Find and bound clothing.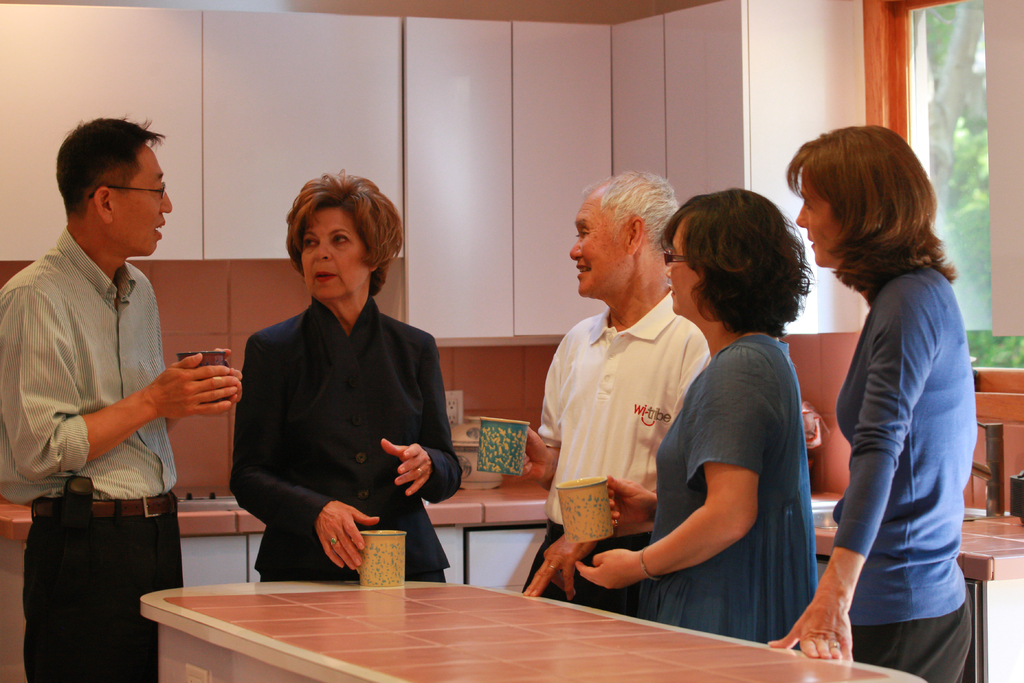
Bound: (226, 293, 465, 582).
